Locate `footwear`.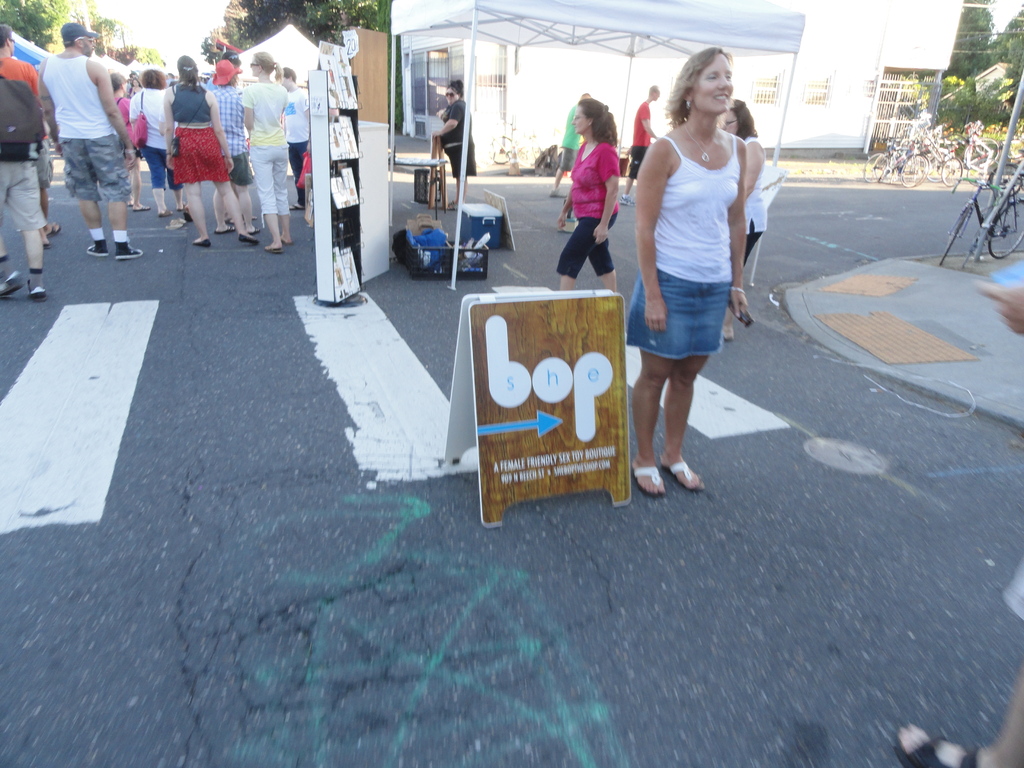
Bounding box: left=278, top=233, right=291, bottom=246.
